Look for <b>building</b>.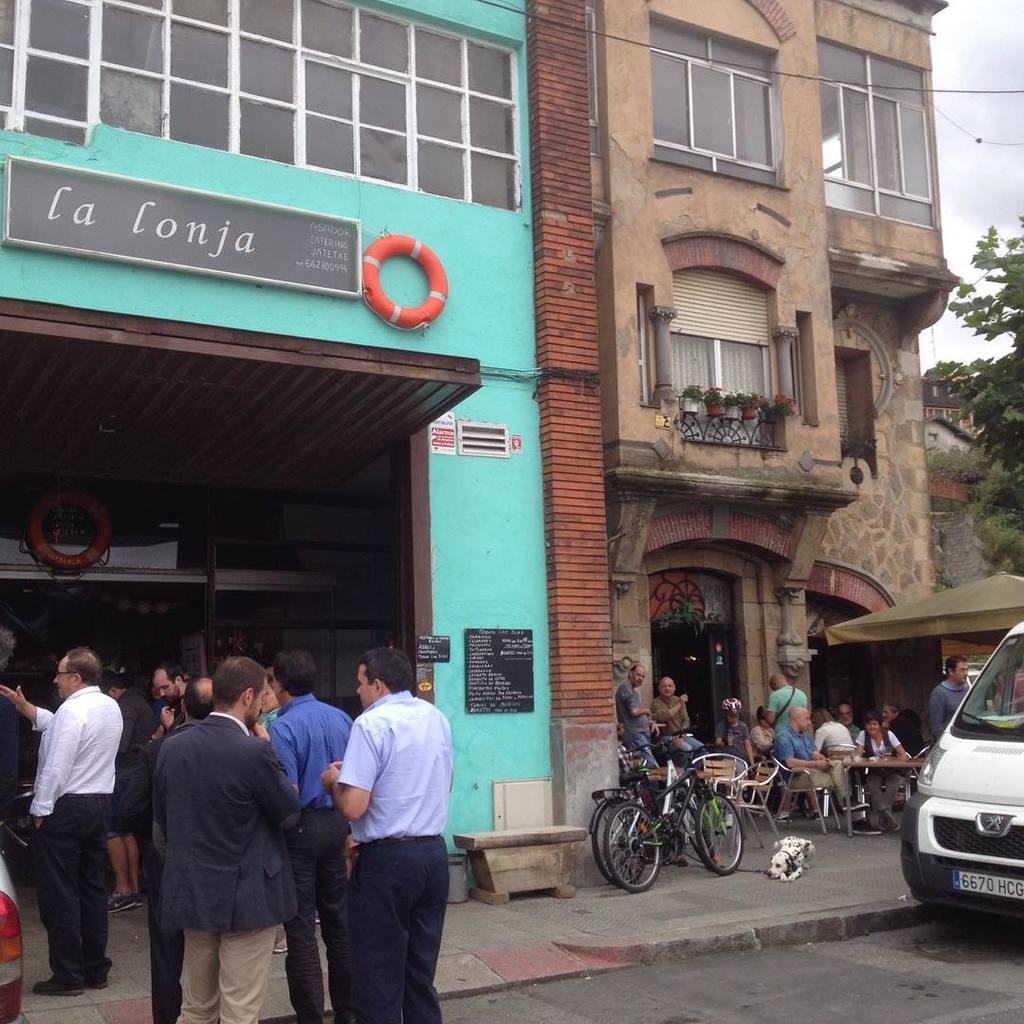
Found: bbox=[0, 0, 619, 885].
